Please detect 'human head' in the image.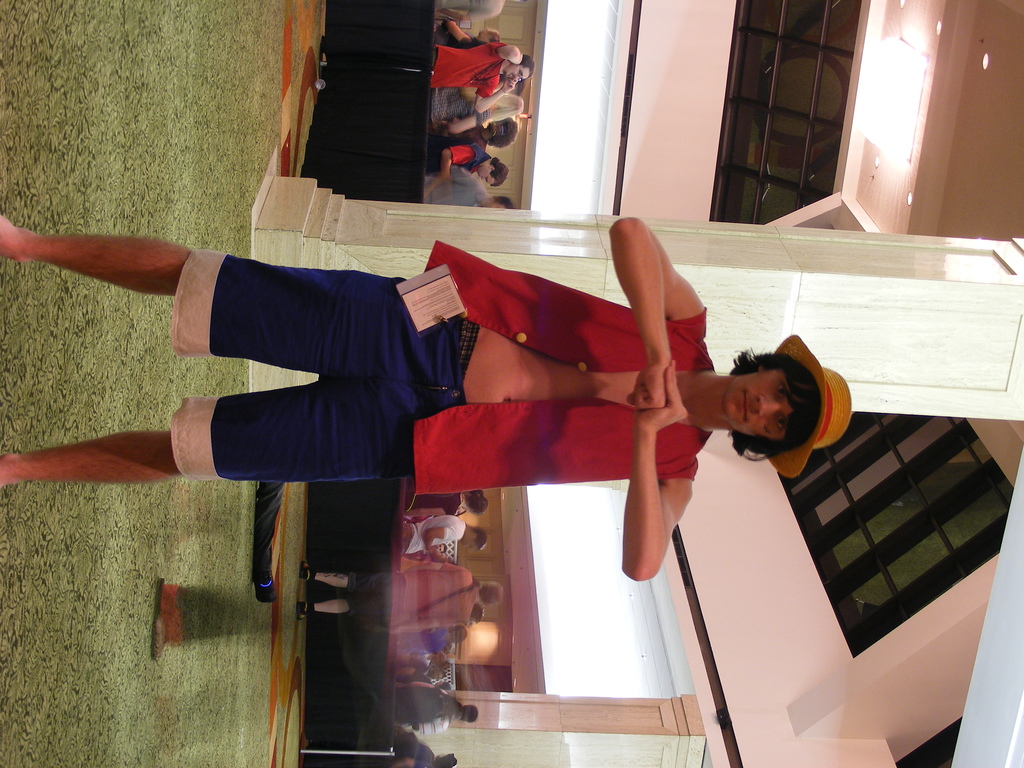
[479, 27, 499, 43].
